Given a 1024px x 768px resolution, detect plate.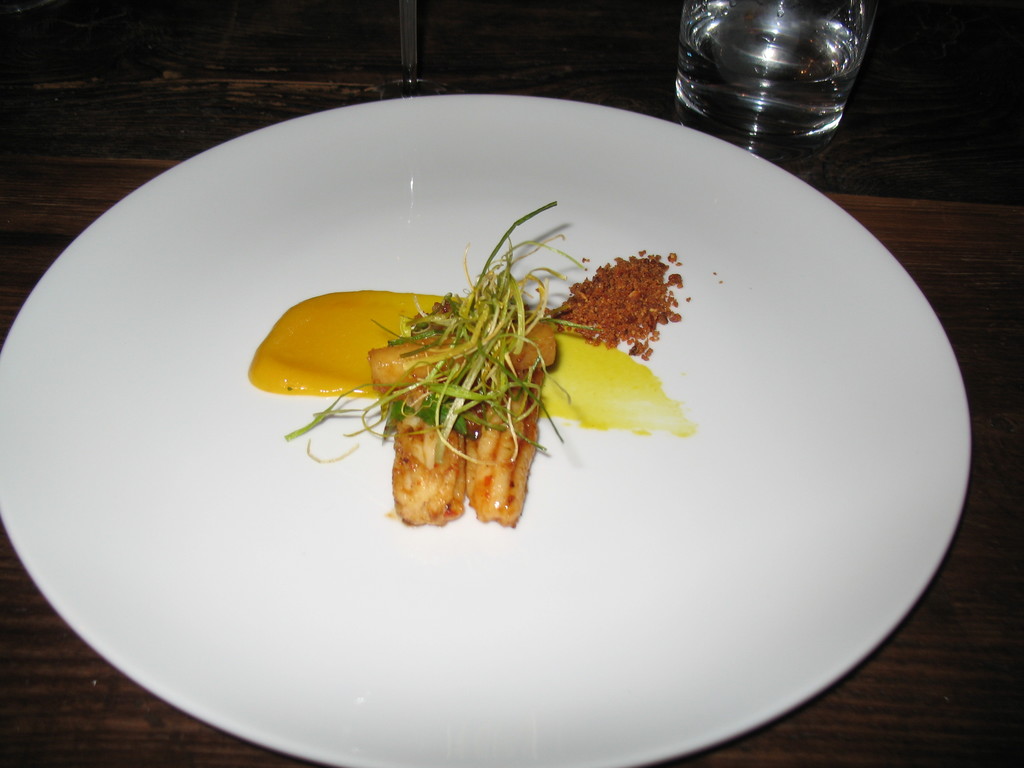
[0,92,972,767].
